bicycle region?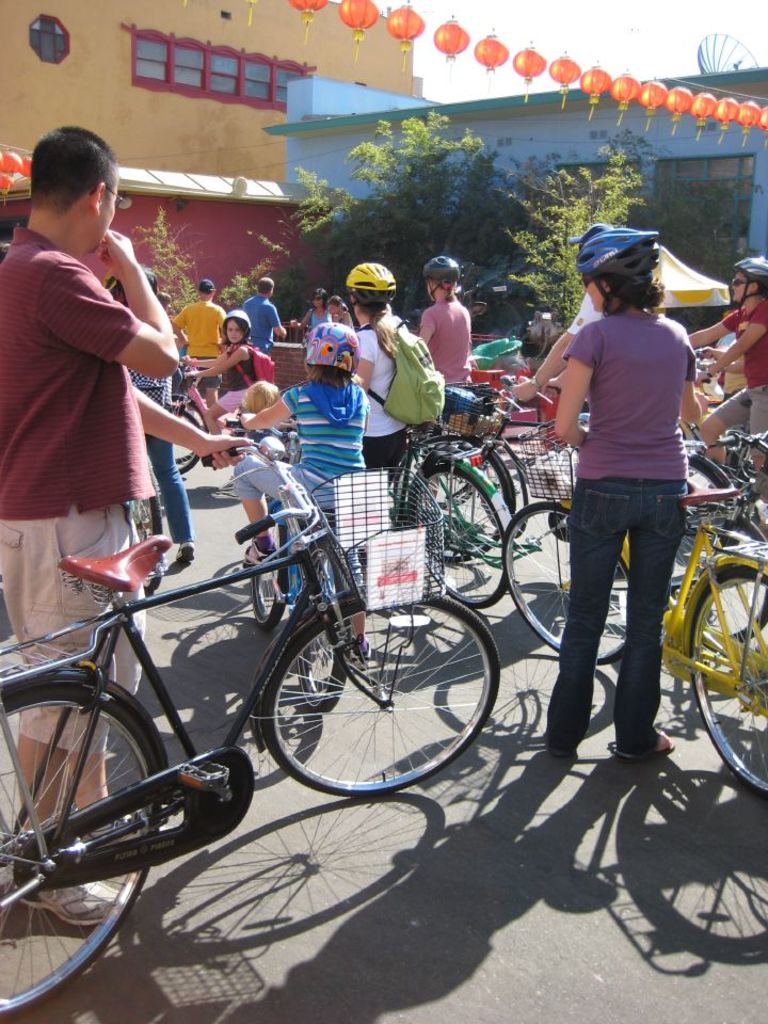
679 333 767 480
